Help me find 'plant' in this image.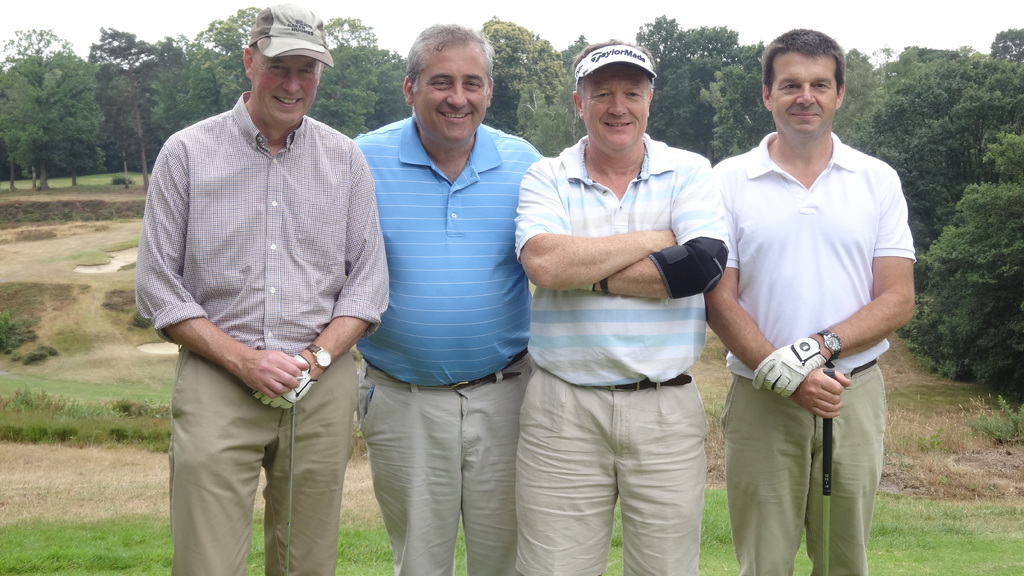
Found it: <box>961,377,1023,452</box>.
